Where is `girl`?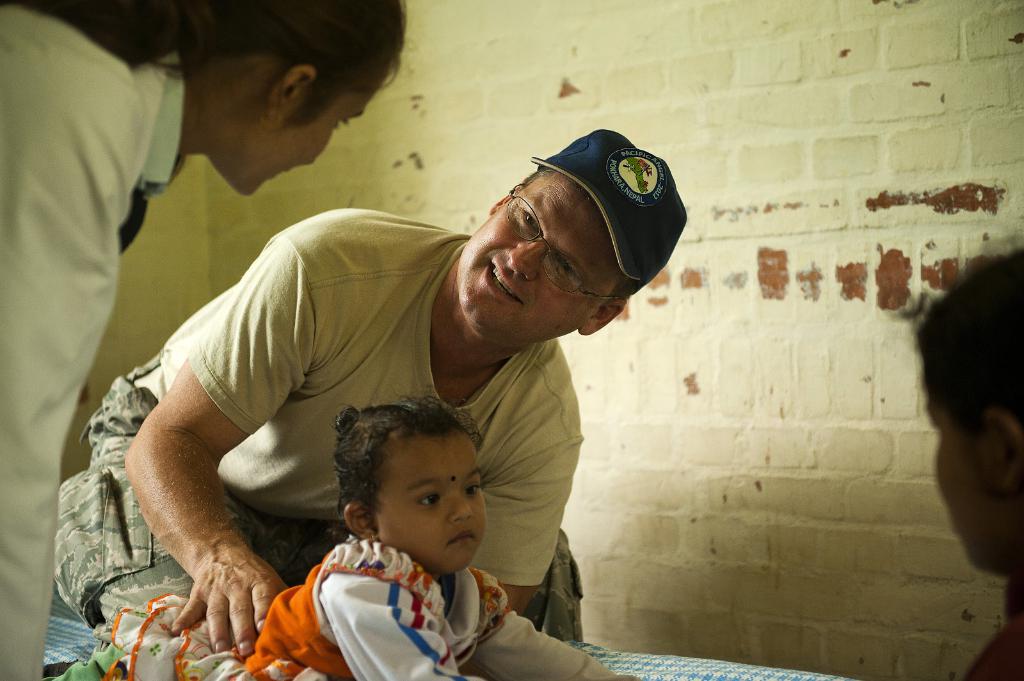
box(0, 0, 411, 677).
